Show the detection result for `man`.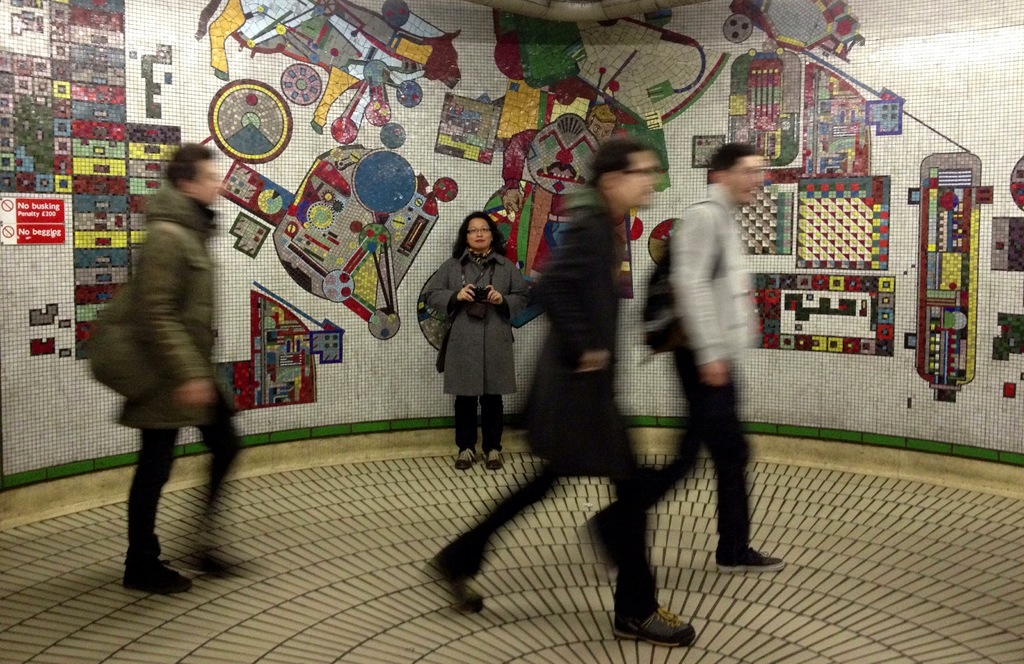
rect(425, 139, 696, 647).
